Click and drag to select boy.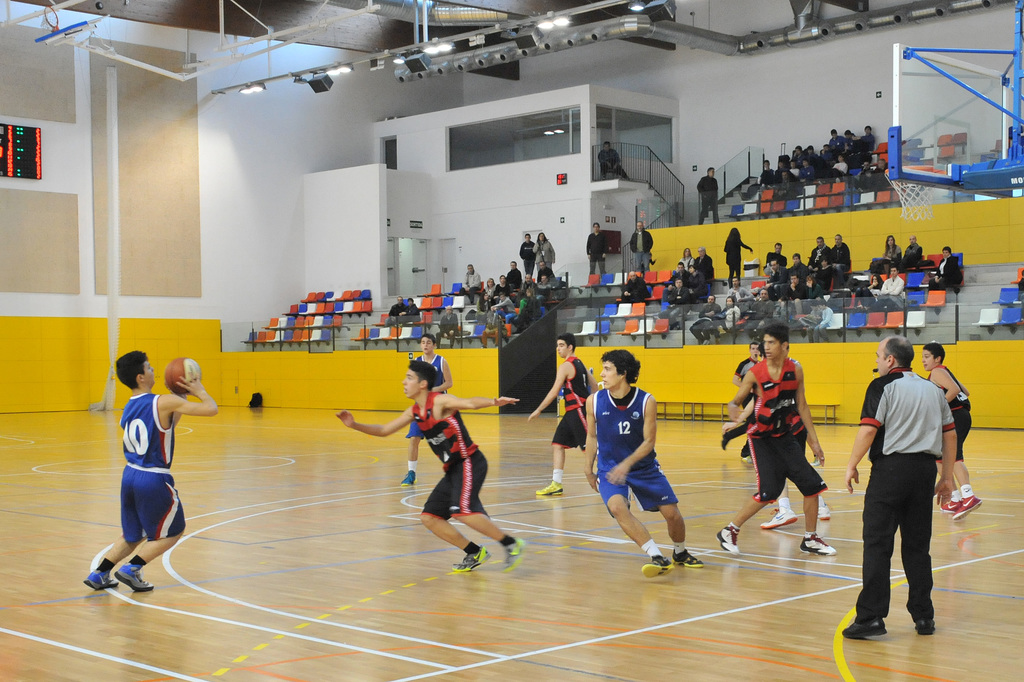
Selection: [x1=728, y1=340, x2=834, y2=524].
